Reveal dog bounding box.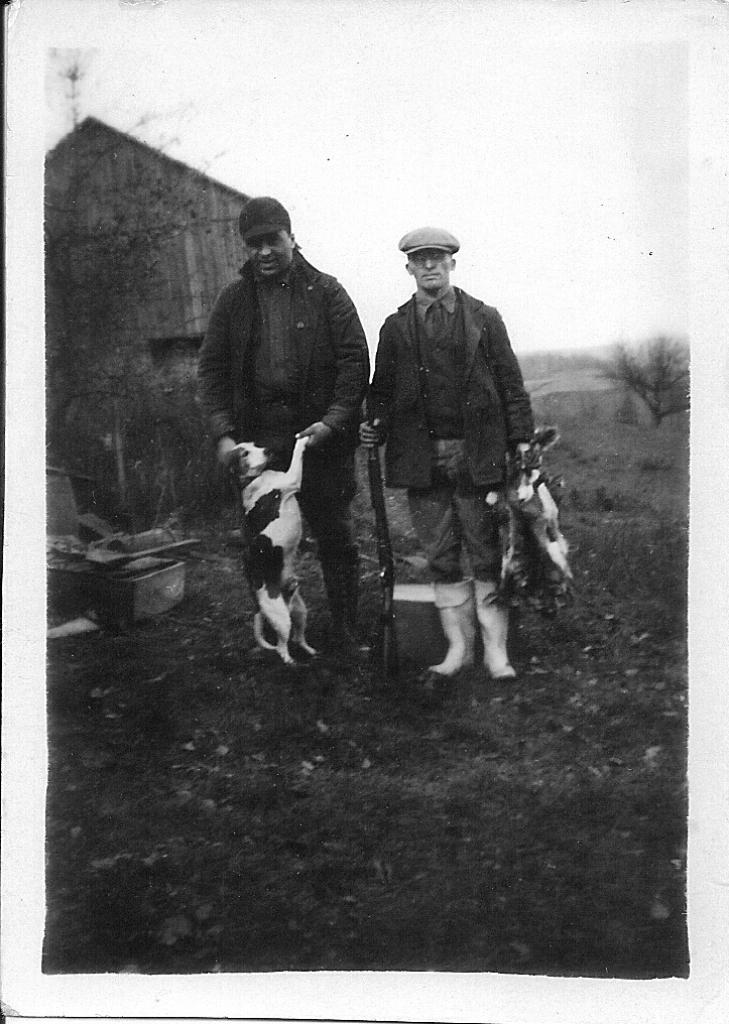
Revealed: (503,432,567,590).
